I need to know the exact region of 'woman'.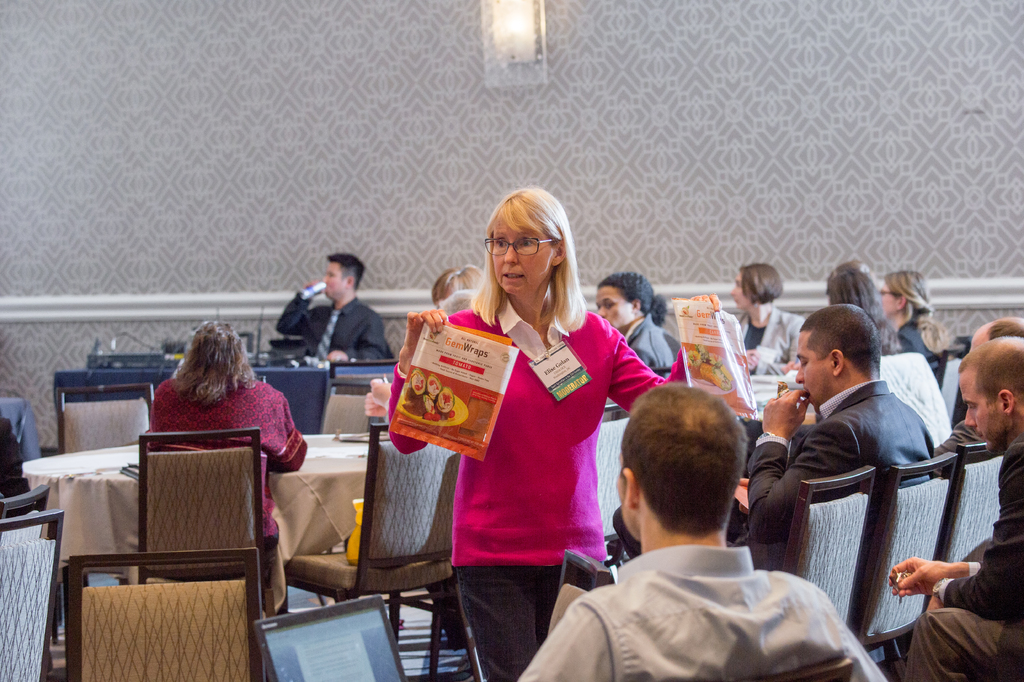
Region: {"left": 725, "top": 266, "right": 808, "bottom": 371}.
